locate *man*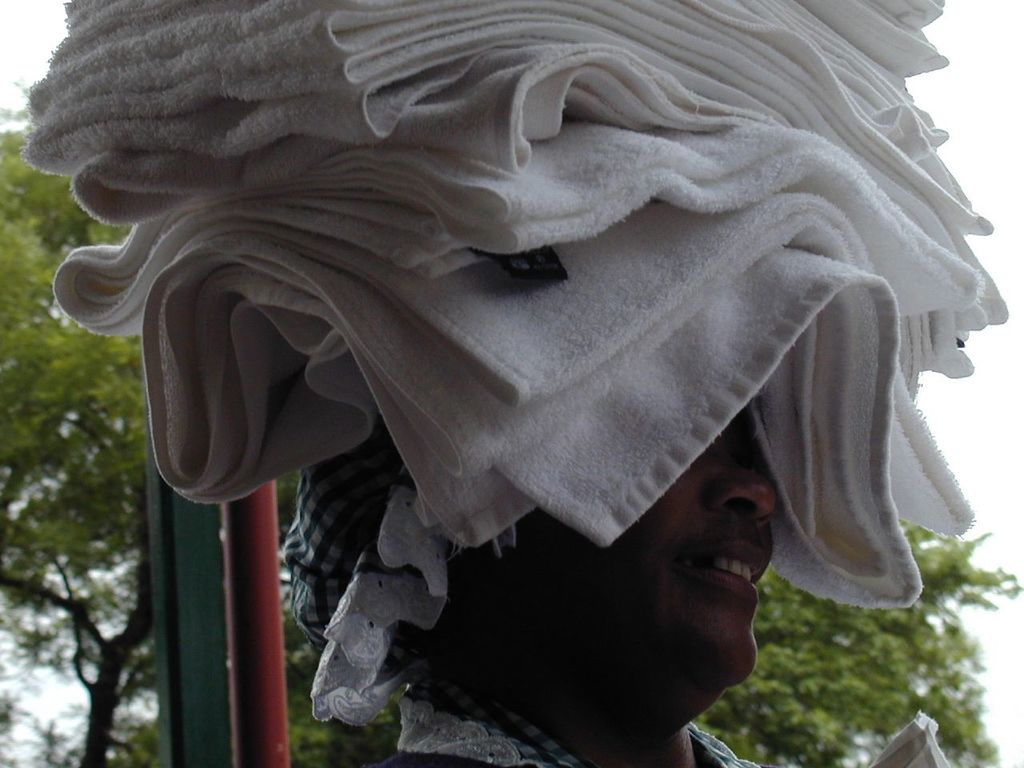
box=[271, 399, 777, 767]
